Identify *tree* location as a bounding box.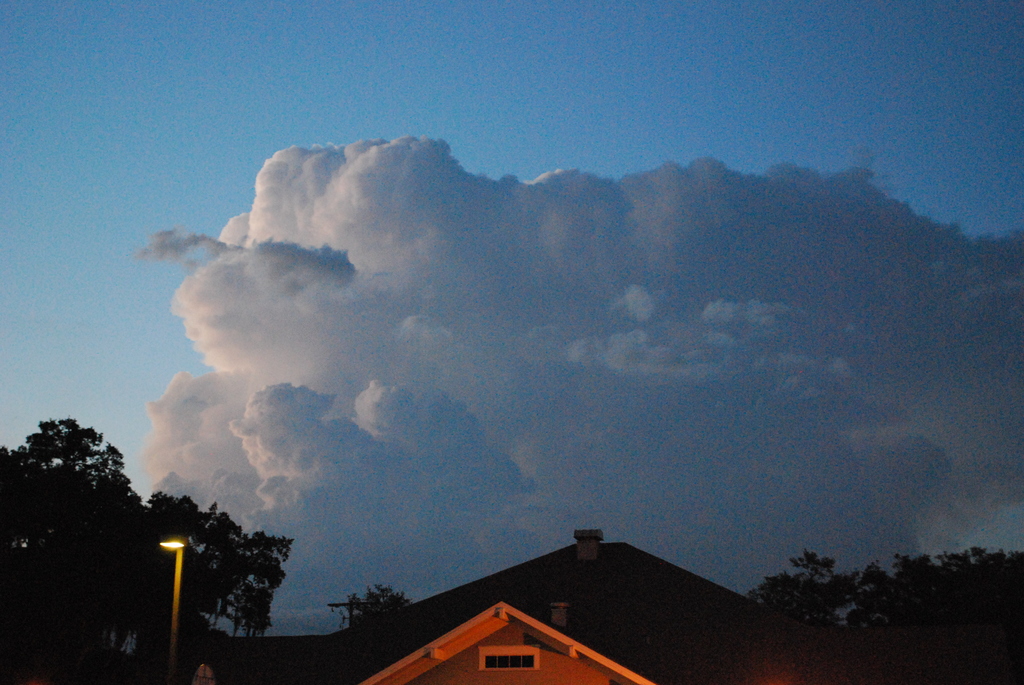
region(141, 491, 298, 639).
